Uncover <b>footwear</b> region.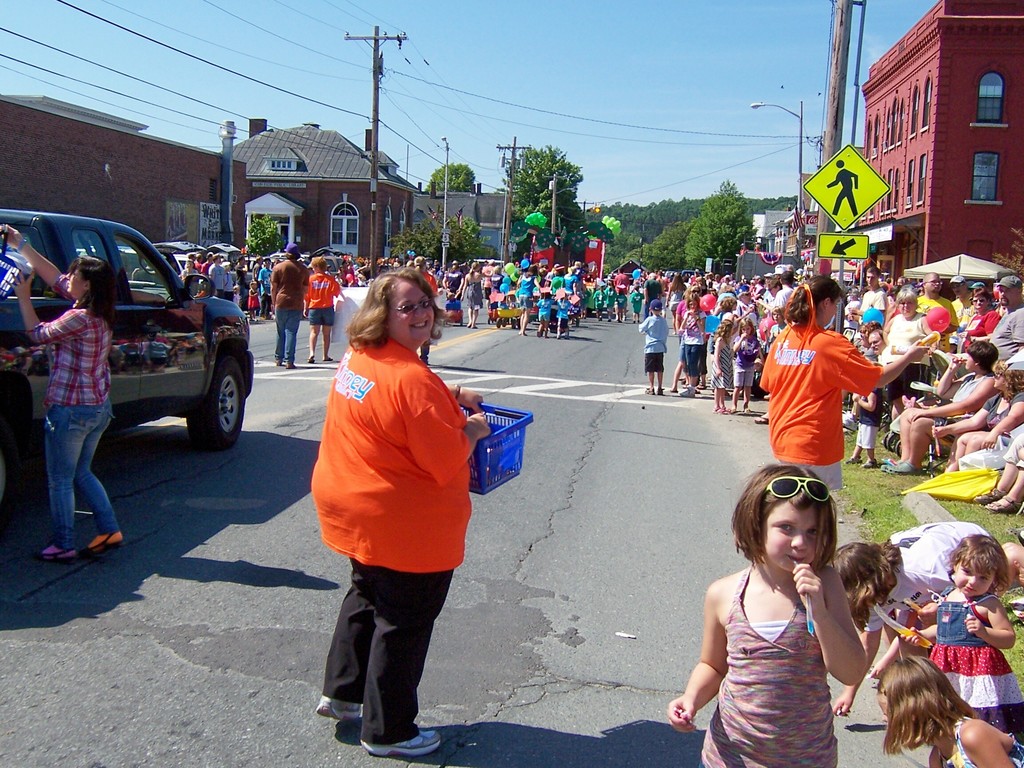
Uncovered: <bbox>675, 374, 687, 387</bbox>.
